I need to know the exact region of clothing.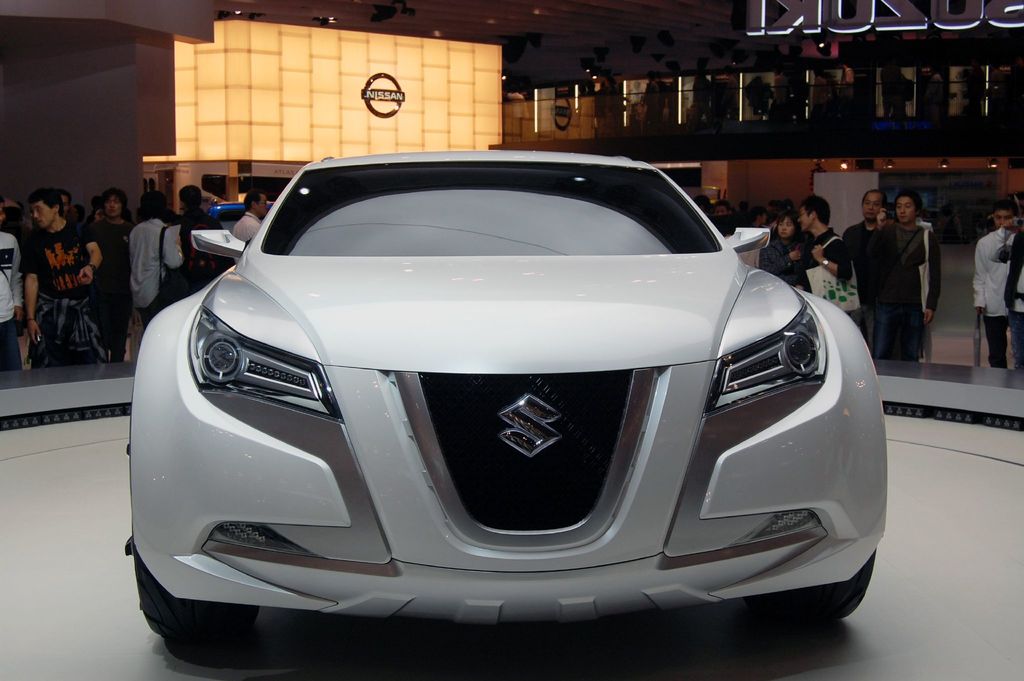
Region: <bbox>127, 215, 179, 341</bbox>.
